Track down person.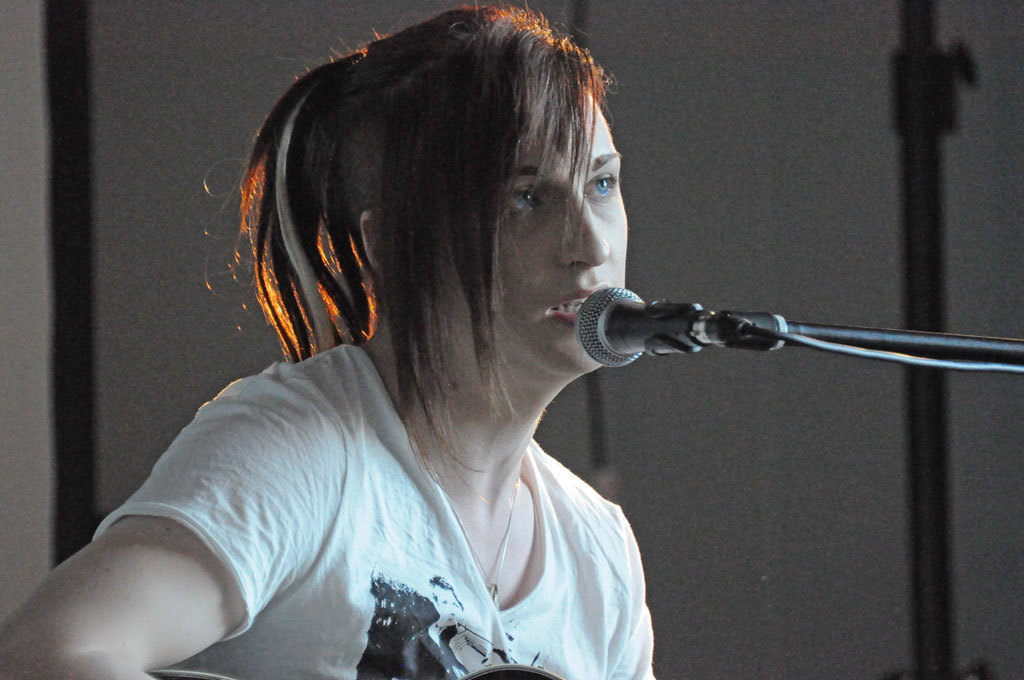
Tracked to 103,36,782,679.
